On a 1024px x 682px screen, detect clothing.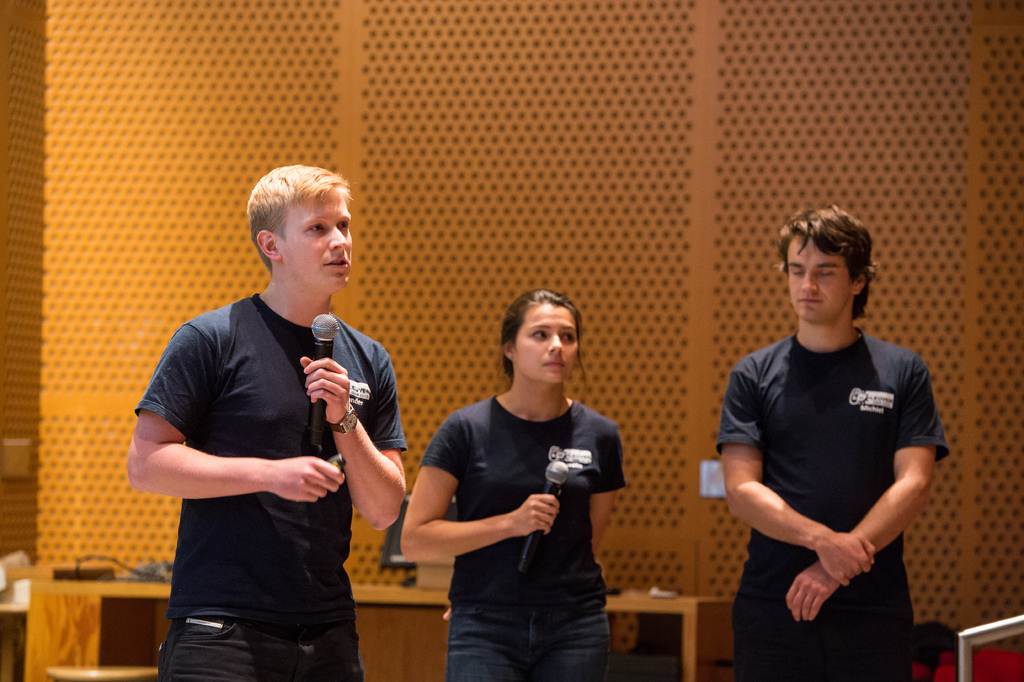
x1=132 y1=290 x2=404 y2=681.
